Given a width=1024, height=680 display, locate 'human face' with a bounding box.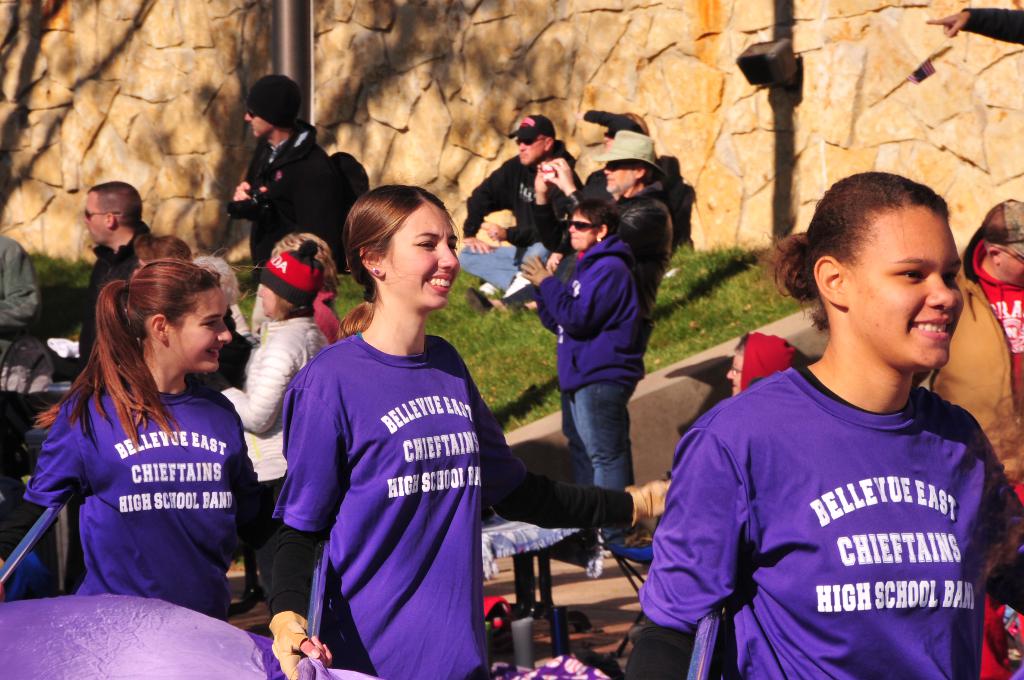
Located: pyautogui.locateOnScreen(1002, 247, 1023, 287).
